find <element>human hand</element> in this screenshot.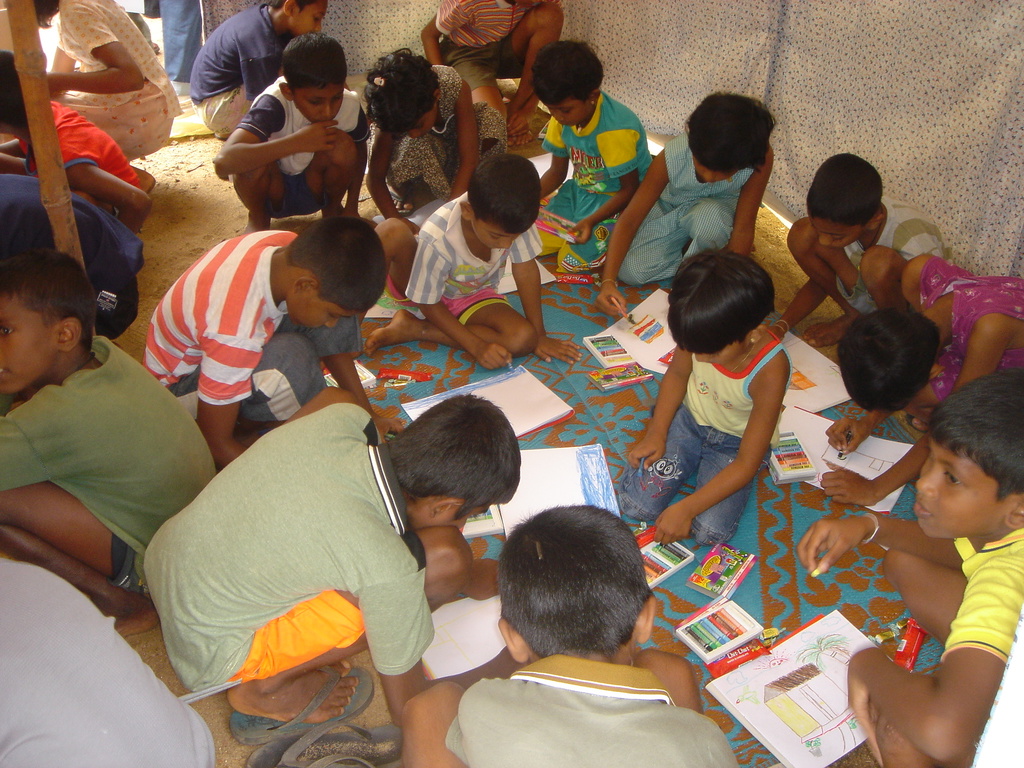
The bounding box for <element>human hand</element> is {"x1": 817, "y1": 466, "x2": 876, "y2": 511}.
